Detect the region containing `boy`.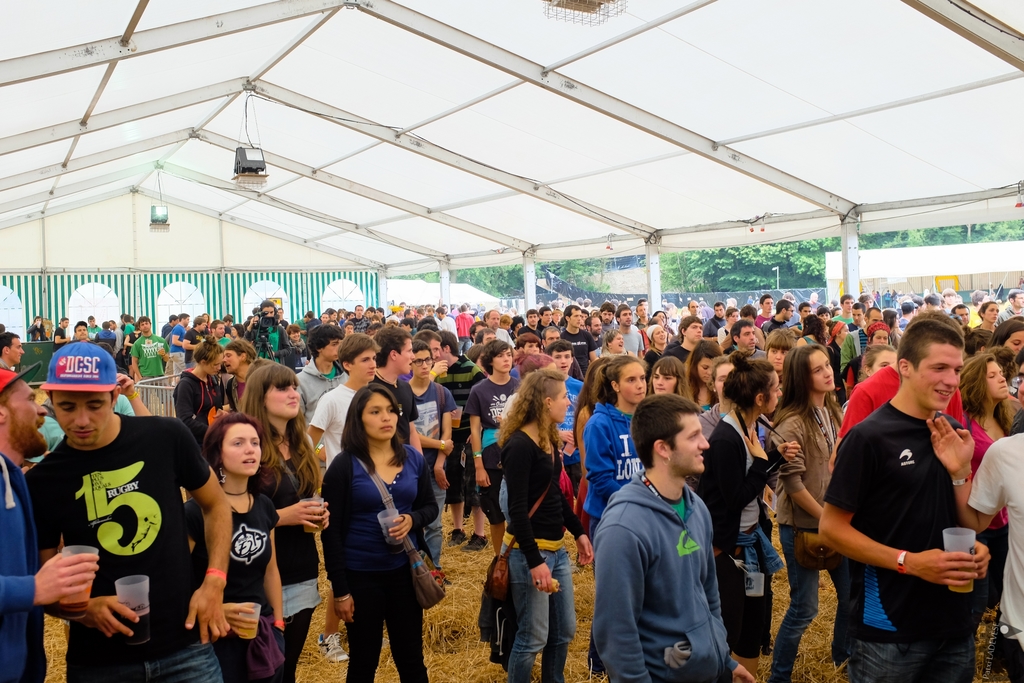
box=[0, 349, 97, 682].
